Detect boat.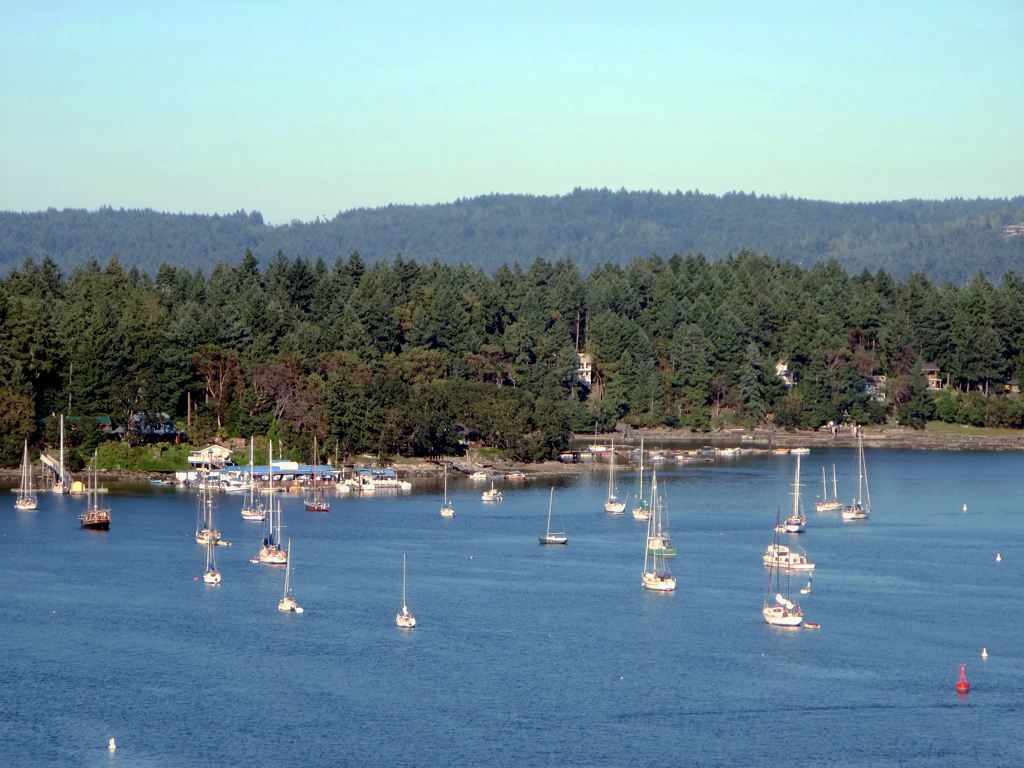
Detected at [439,459,451,517].
